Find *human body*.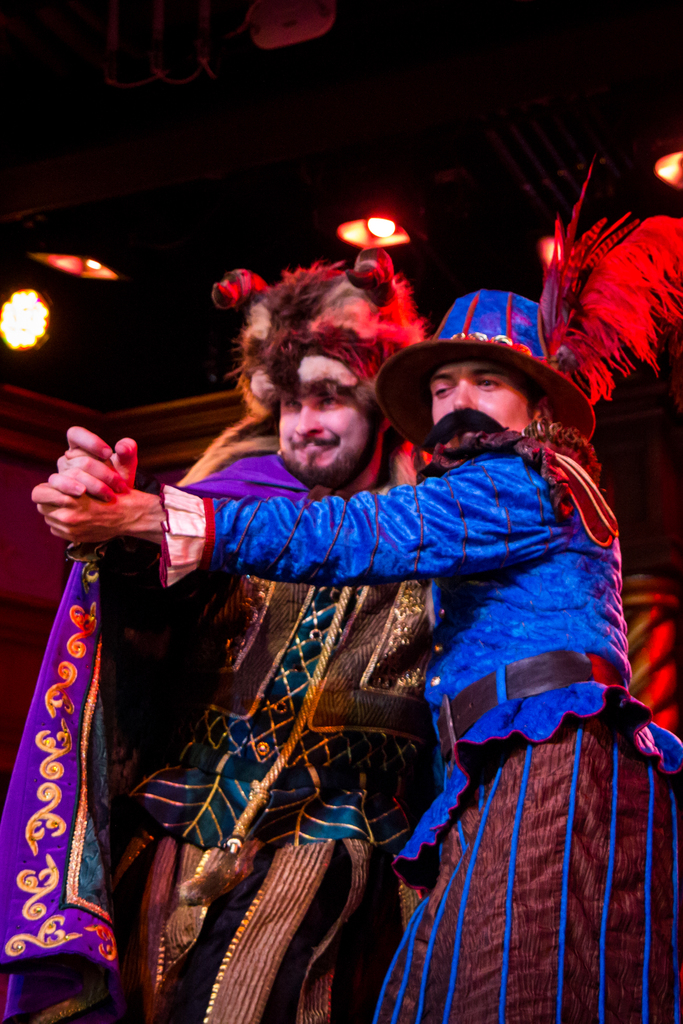
left=35, top=420, right=682, bottom=1023.
